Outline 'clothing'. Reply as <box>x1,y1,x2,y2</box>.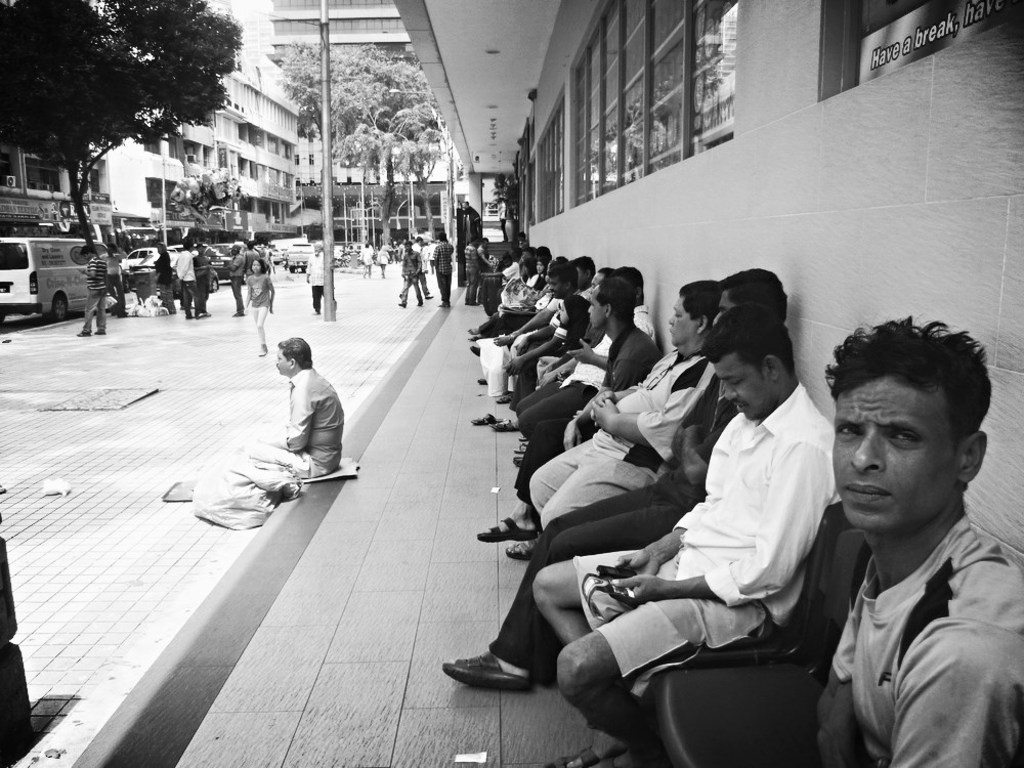
<box>241,272,276,345</box>.
